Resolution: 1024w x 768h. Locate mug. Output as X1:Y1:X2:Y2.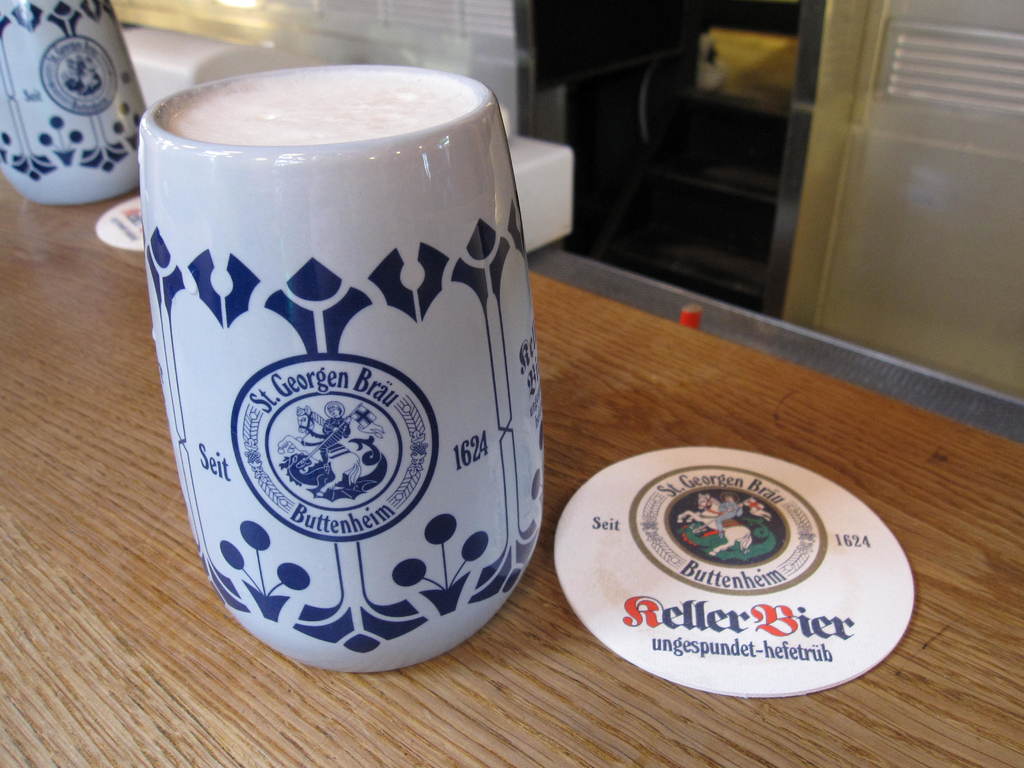
133:71:546:675.
